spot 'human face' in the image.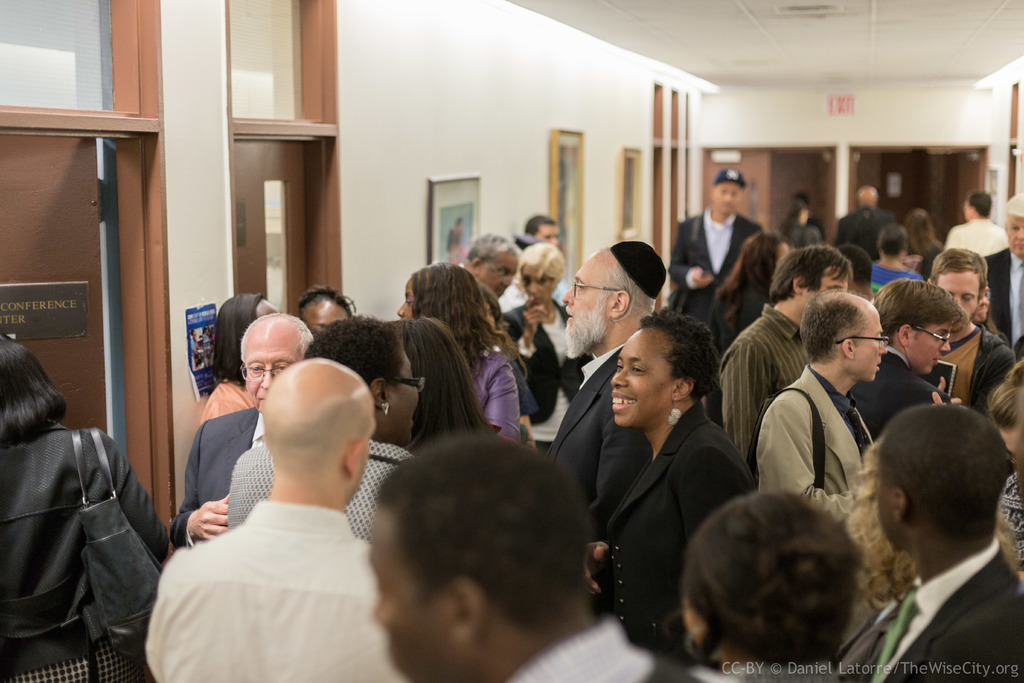
'human face' found at (480,258,519,296).
